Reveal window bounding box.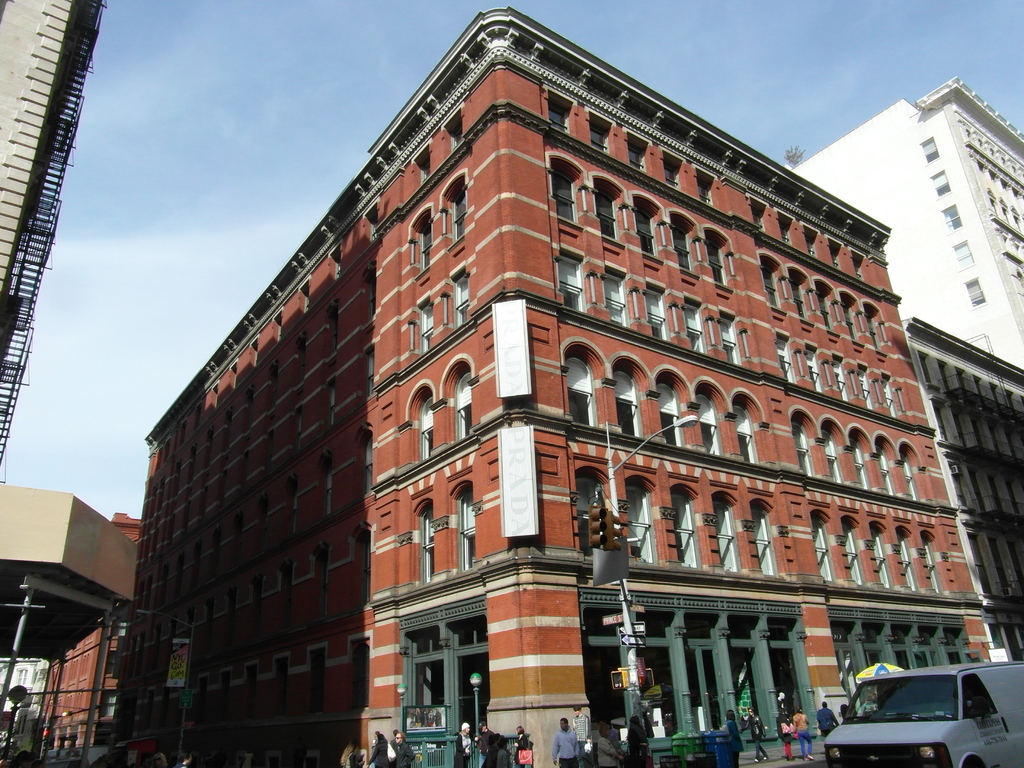
Revealed: (698, 395, 722, 452).
